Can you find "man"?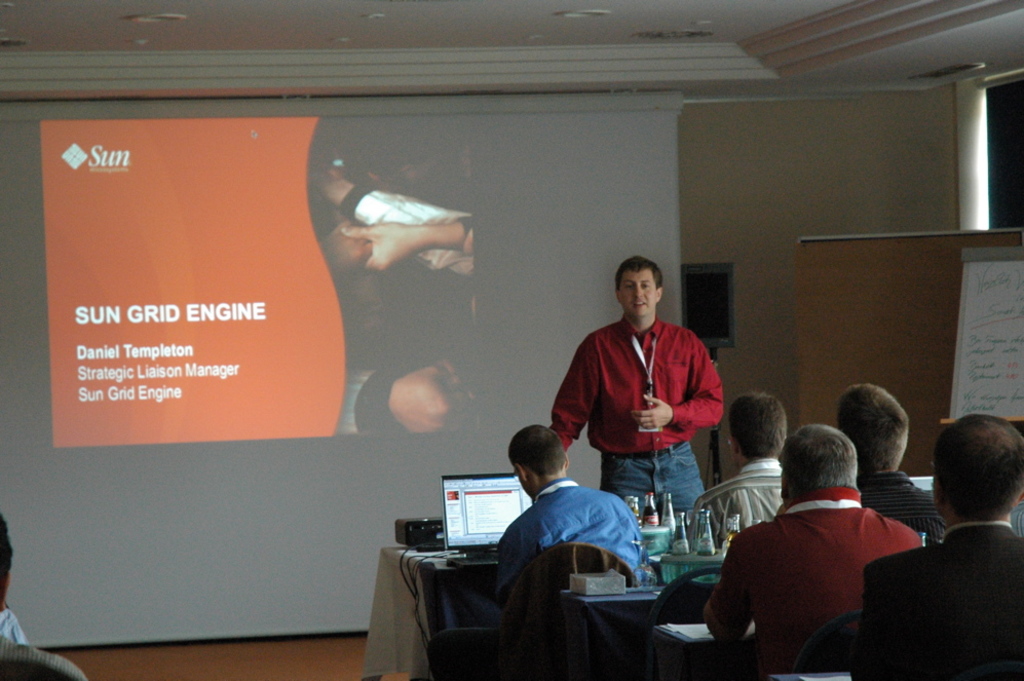
Yes, bounding box: <box>492,425,650,598</box>.
